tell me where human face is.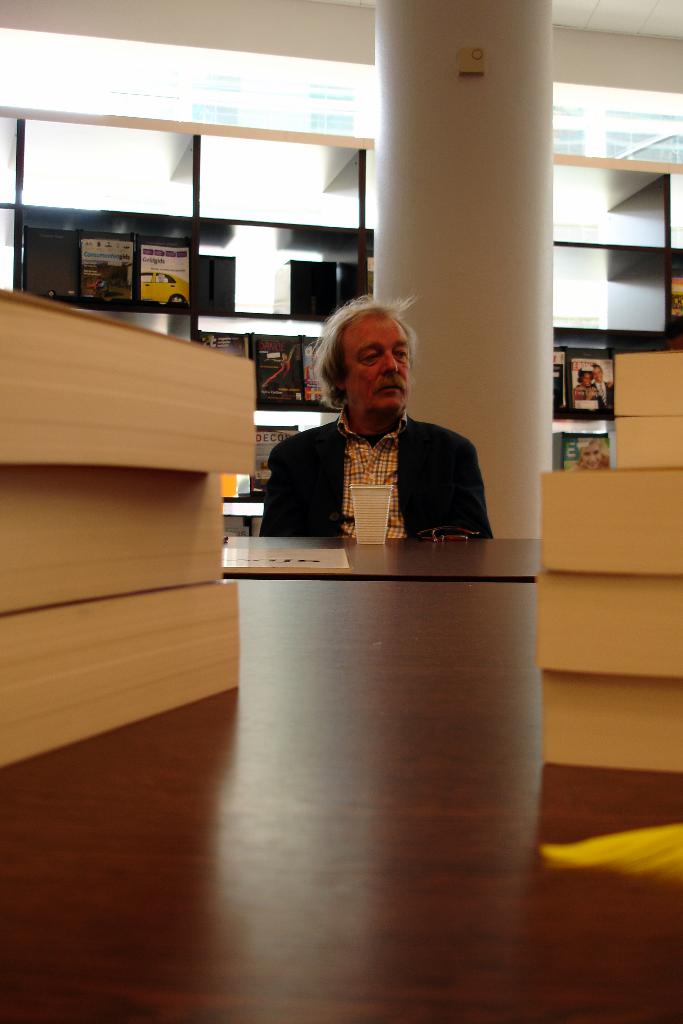
human face is at [352, 321, 410, 414].
